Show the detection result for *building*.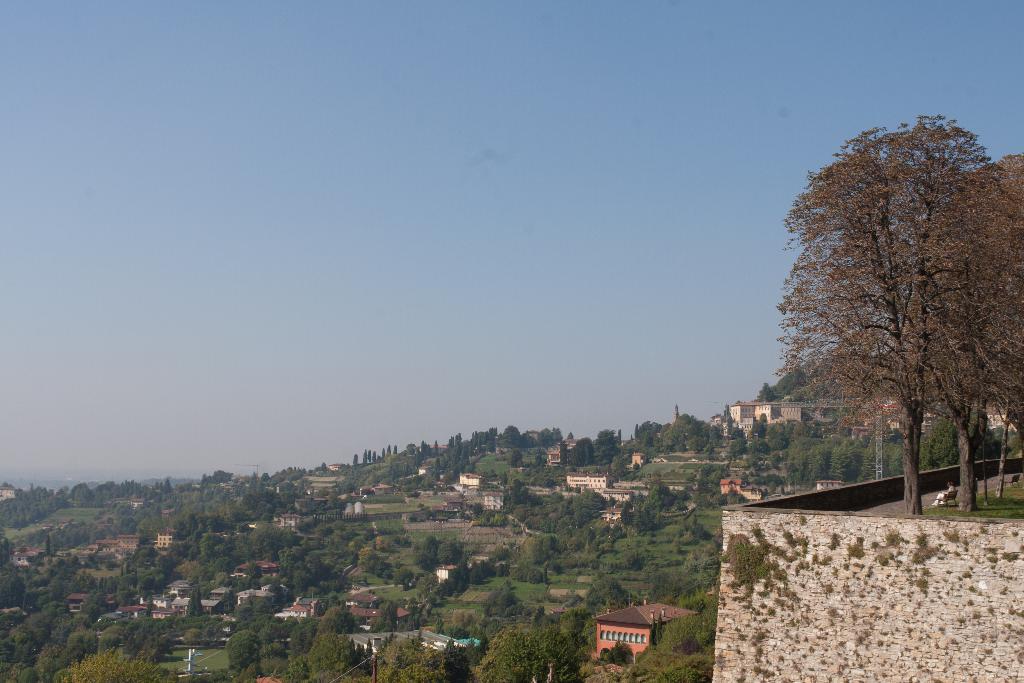
(727, 400, 833, 434).
